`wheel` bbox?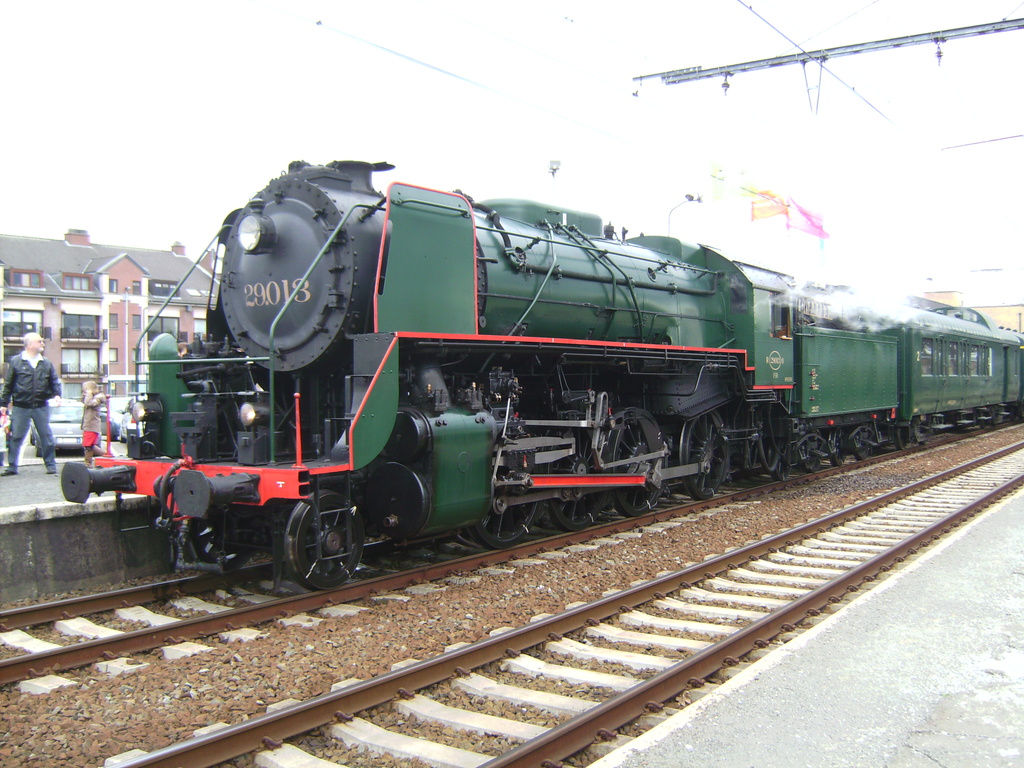
Rect(849, 420, 879, 463)
